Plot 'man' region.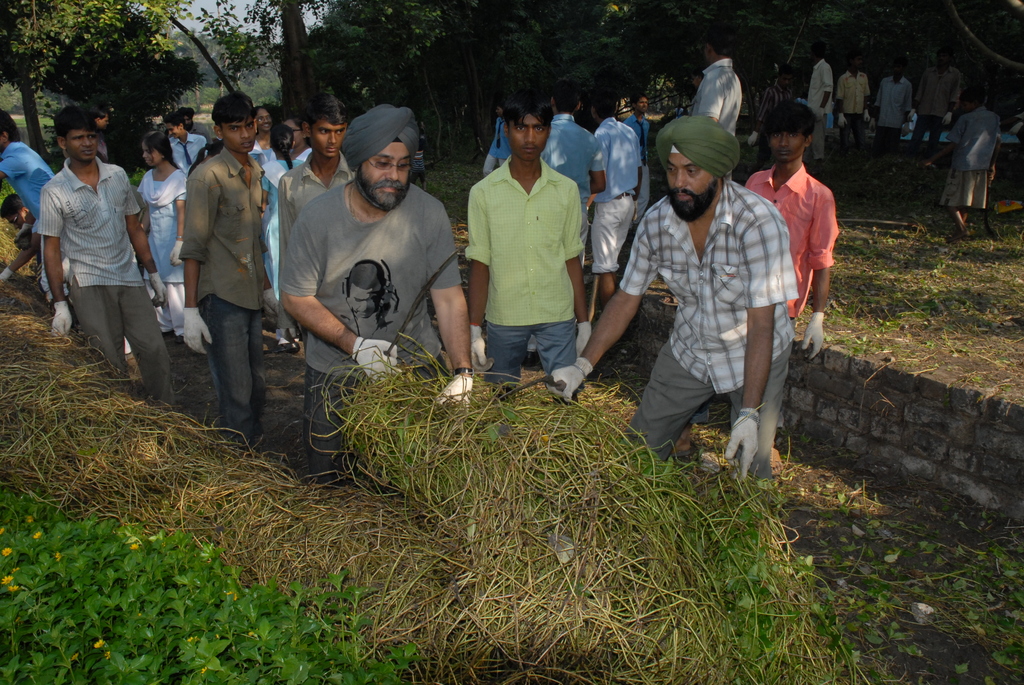
Plotted at {"left": 0, "top": 114, "right": 51, "bottom": 240}.
